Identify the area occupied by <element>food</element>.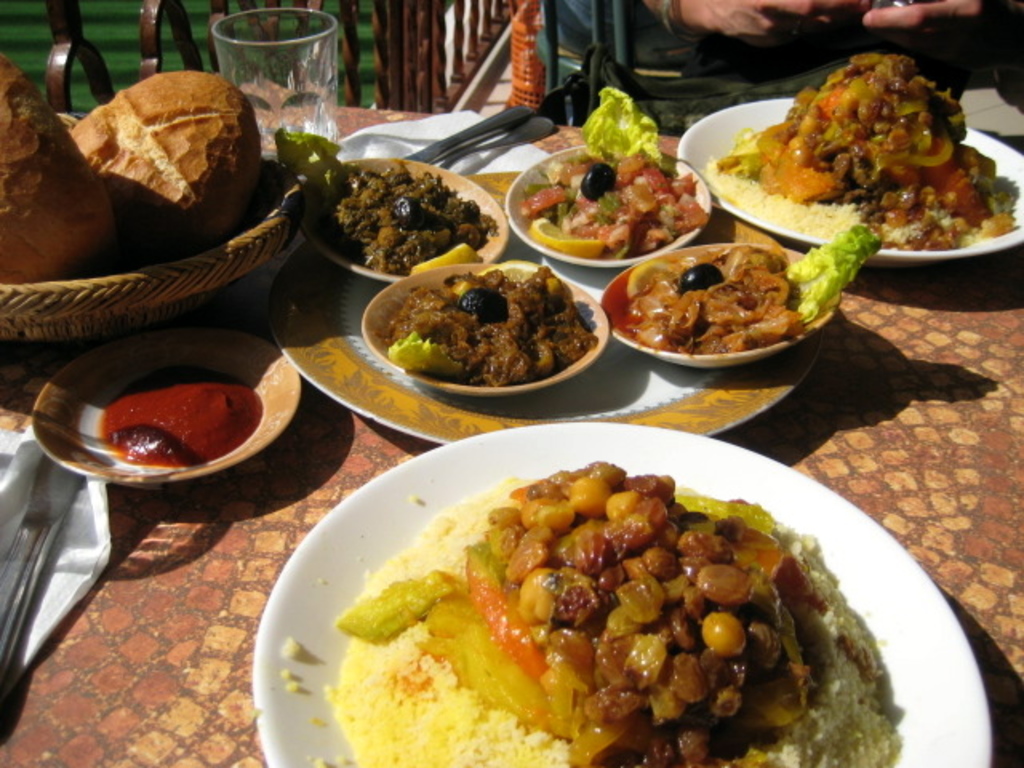
Area: detection(517, 88, 710, 258).
